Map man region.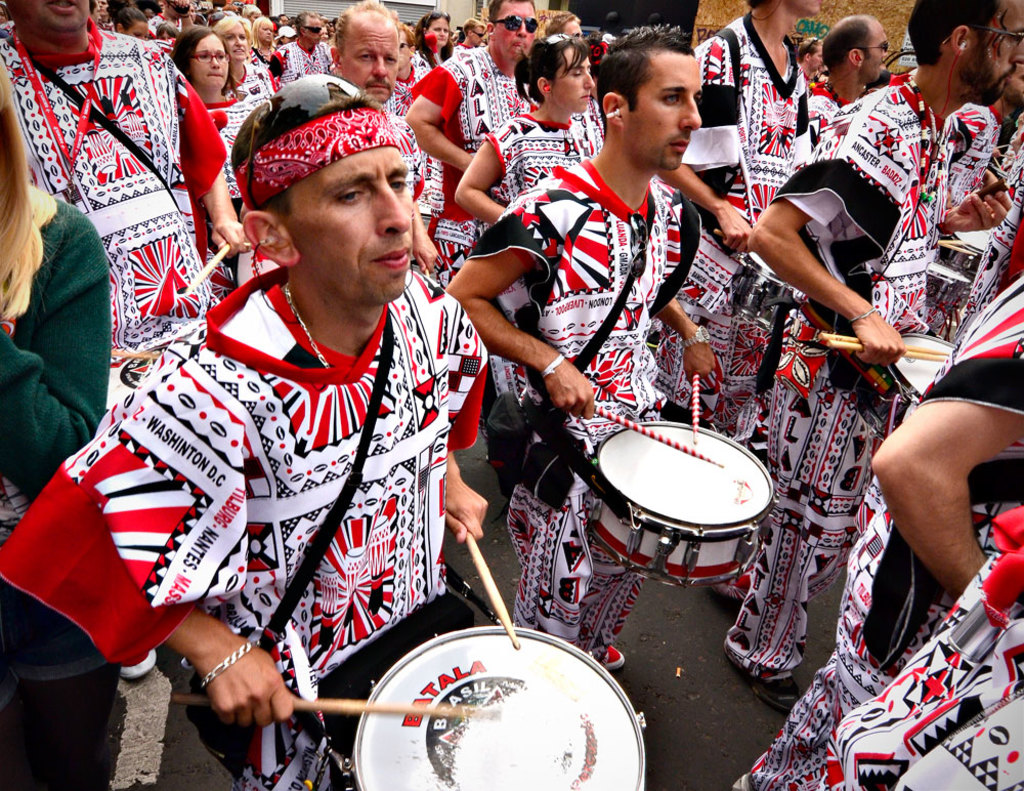
Mapped to [67, 80, 530, 766].
